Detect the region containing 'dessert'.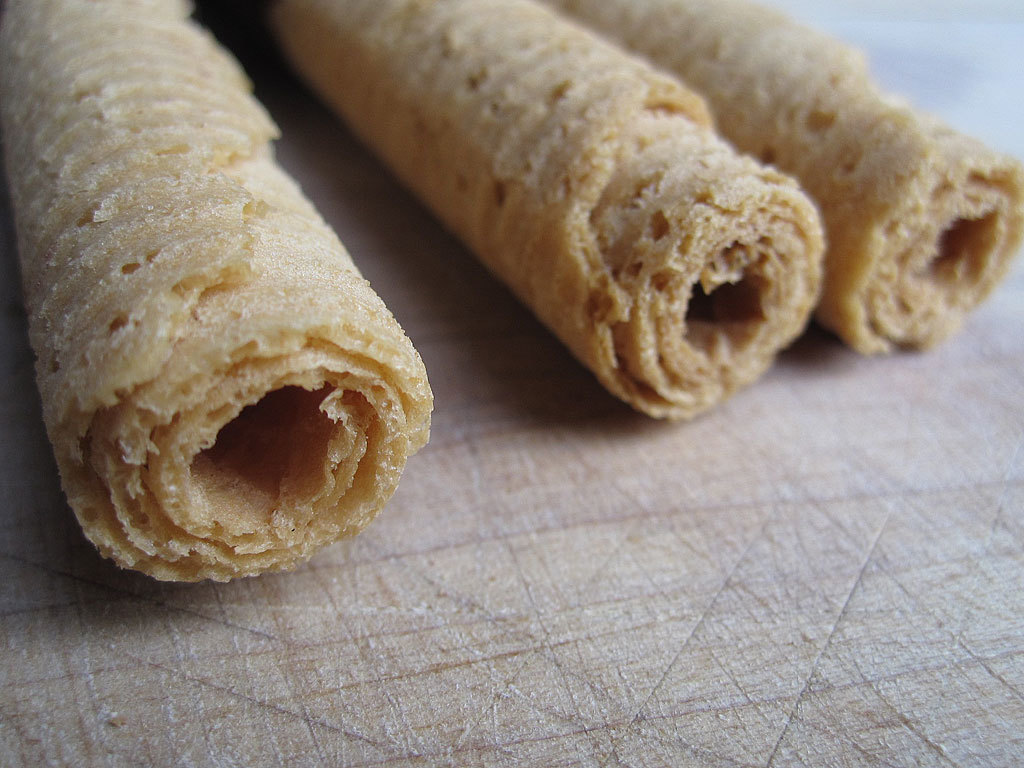
left=0, top=0, right=435, bottom=586.
